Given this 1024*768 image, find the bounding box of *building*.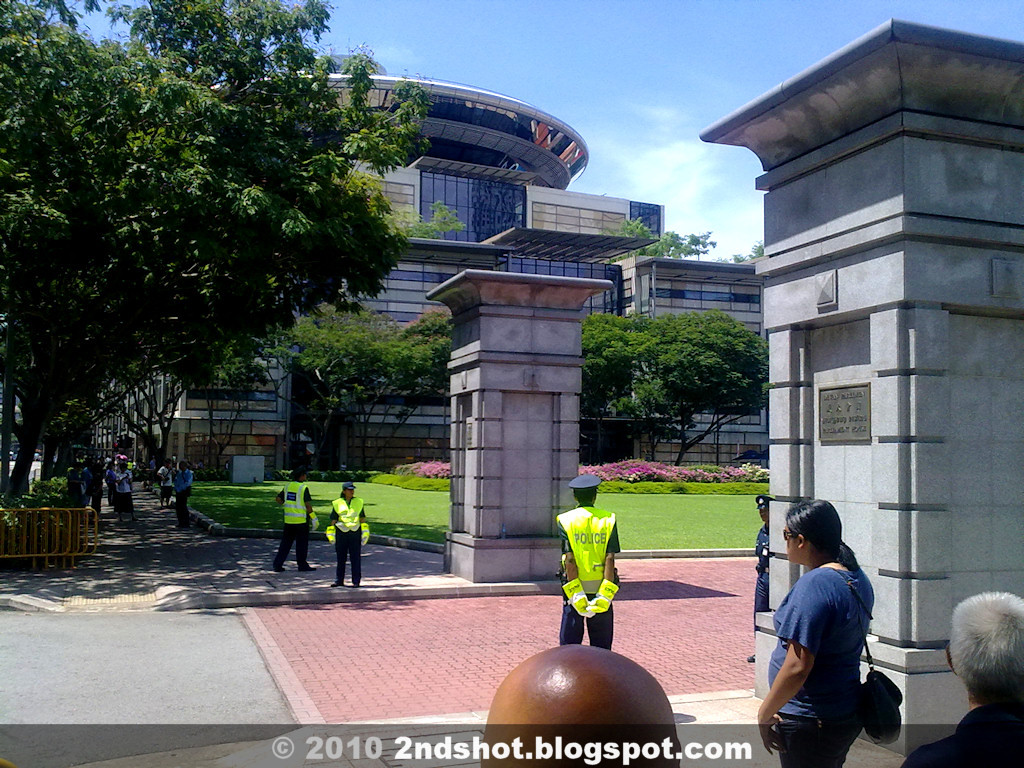
left=90, top=51, right=769, bottom=481.
